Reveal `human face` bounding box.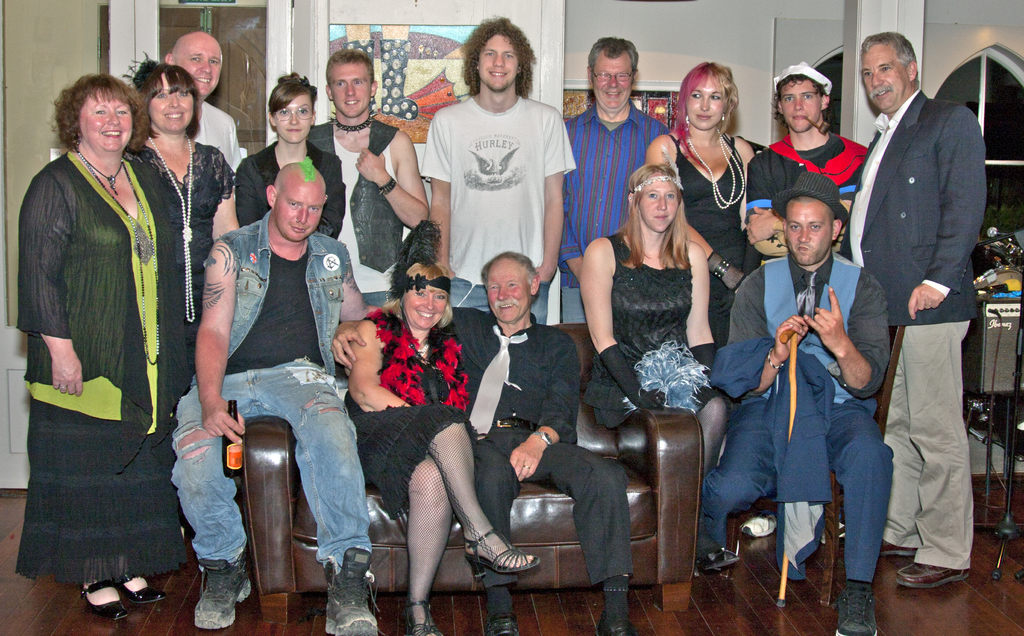
Revealed: l=148, t=75, r=196, b=131.
